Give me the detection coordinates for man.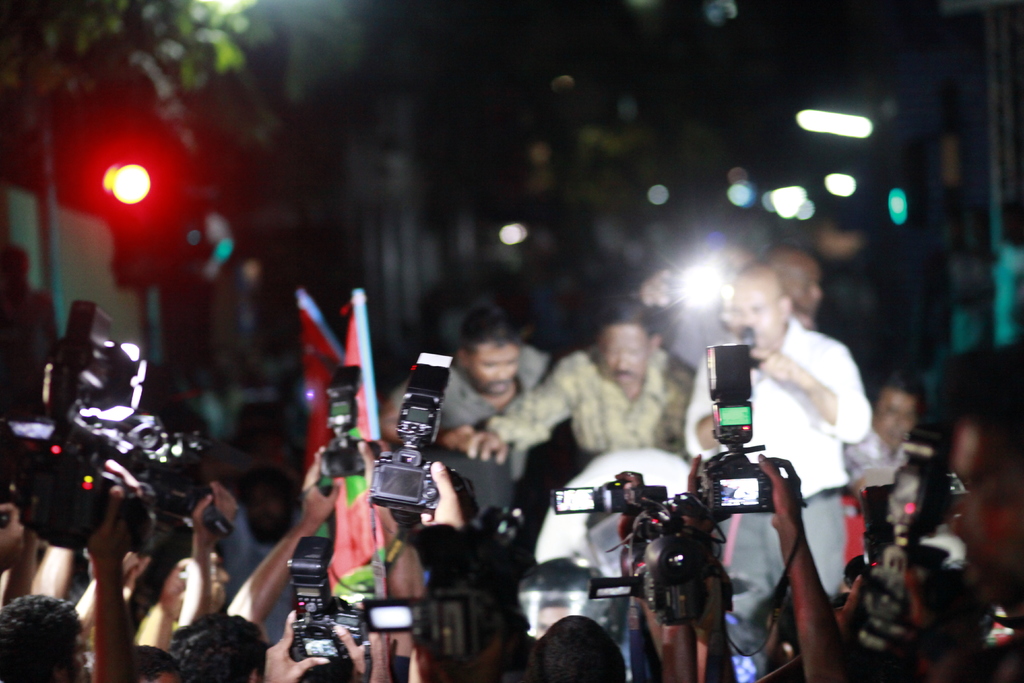
<bbox>937, 333, 1023, 682</bbox>.
